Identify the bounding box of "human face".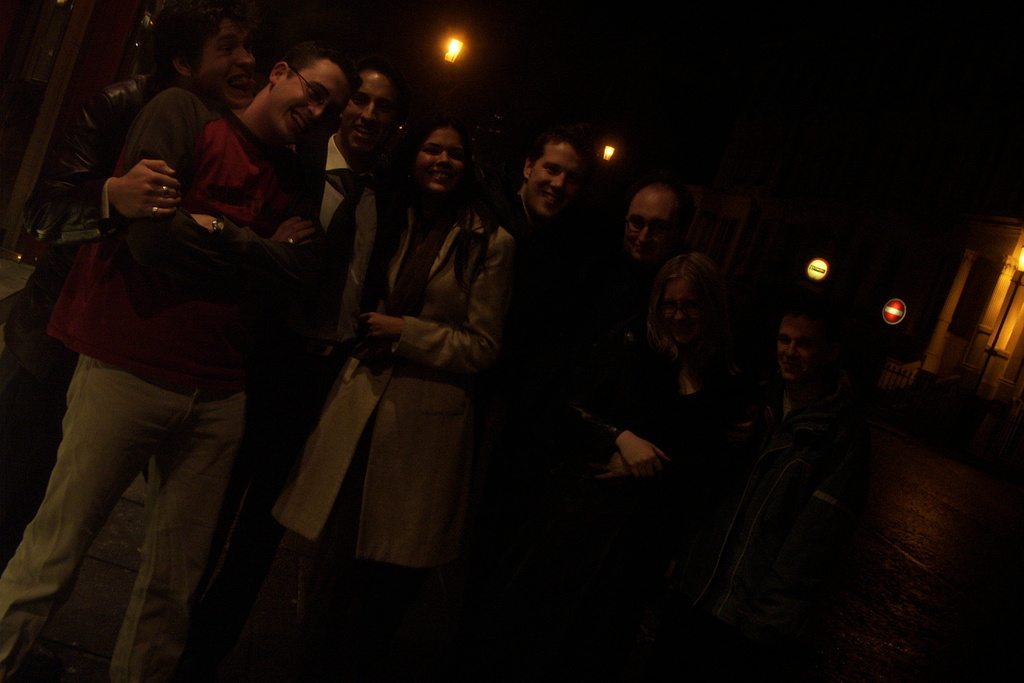
344 71 401 152.
